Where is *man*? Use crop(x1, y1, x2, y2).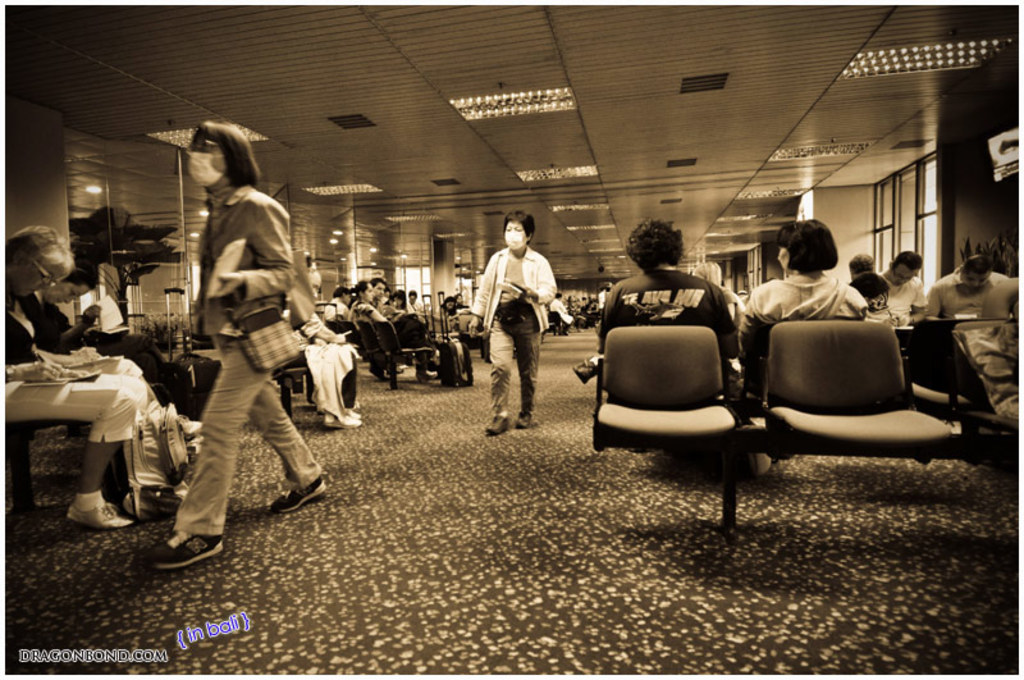
crop(549, 292, 575, 334).
